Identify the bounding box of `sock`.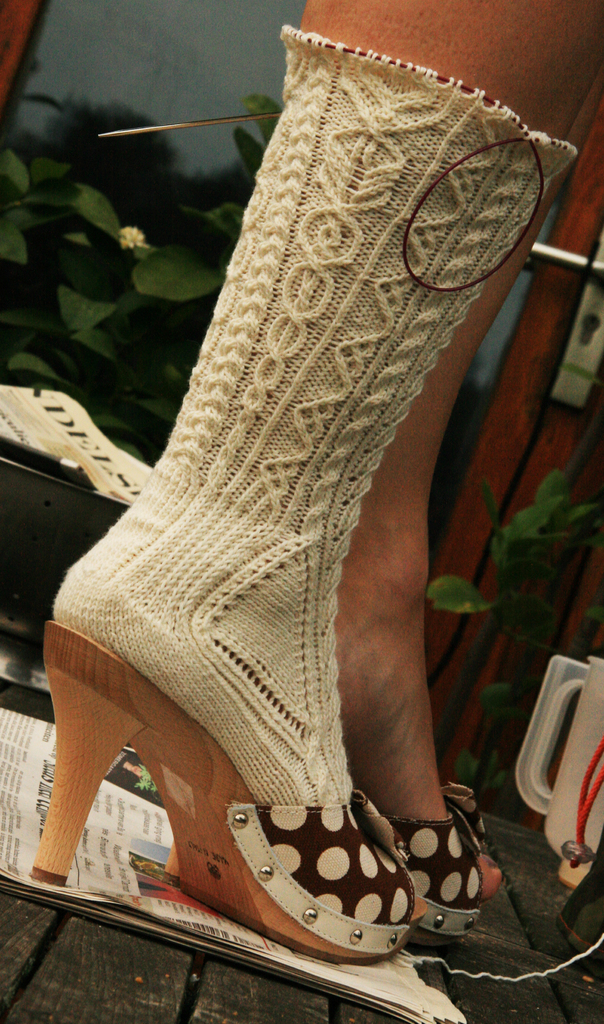
<bbox>47, 22, 585, 807</bbox>.
